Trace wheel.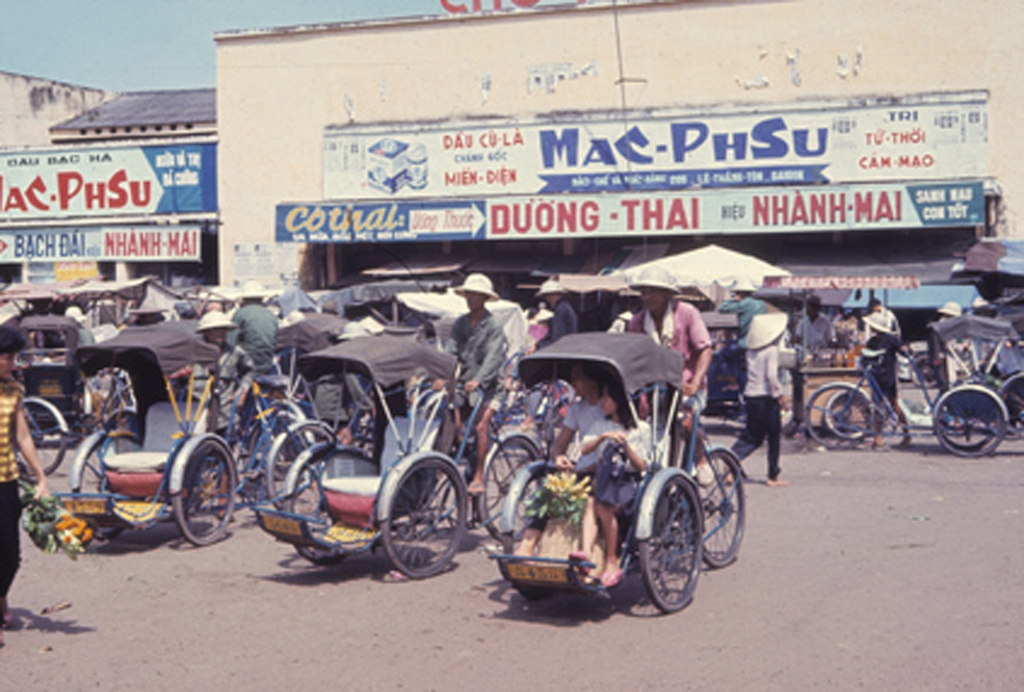
Traced to {"x1": 652, "y1": 471, "x2": 717, "y2": 614}.
